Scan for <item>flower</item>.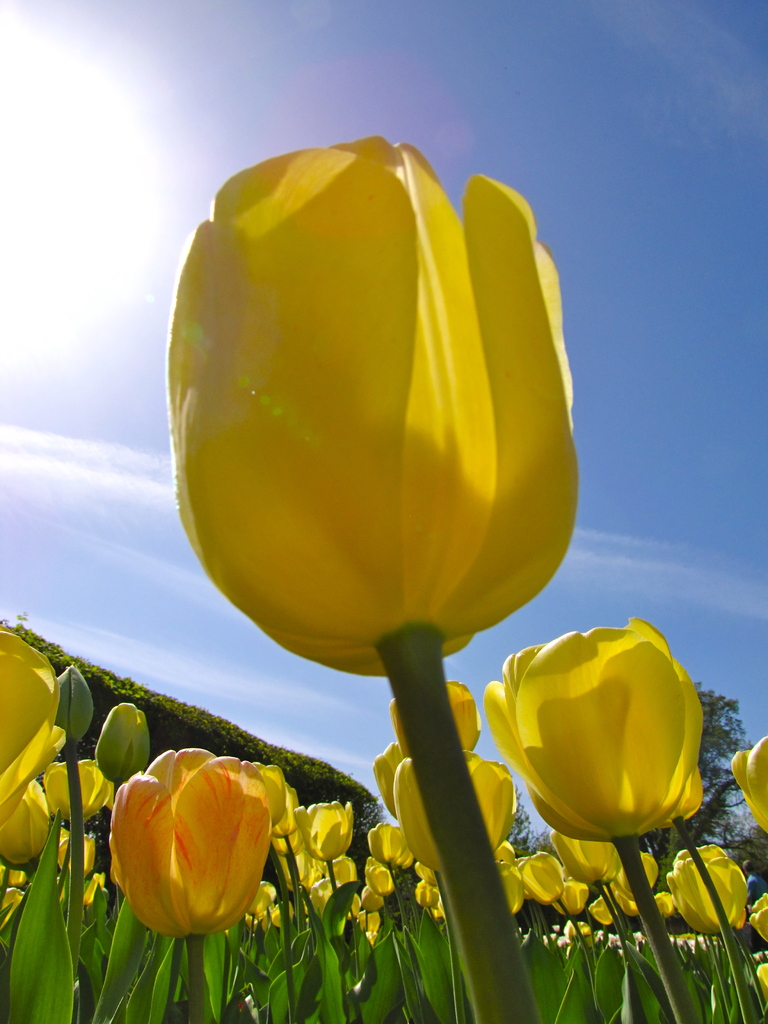
Scan result: l=0, t=616, r=70, b=868.
